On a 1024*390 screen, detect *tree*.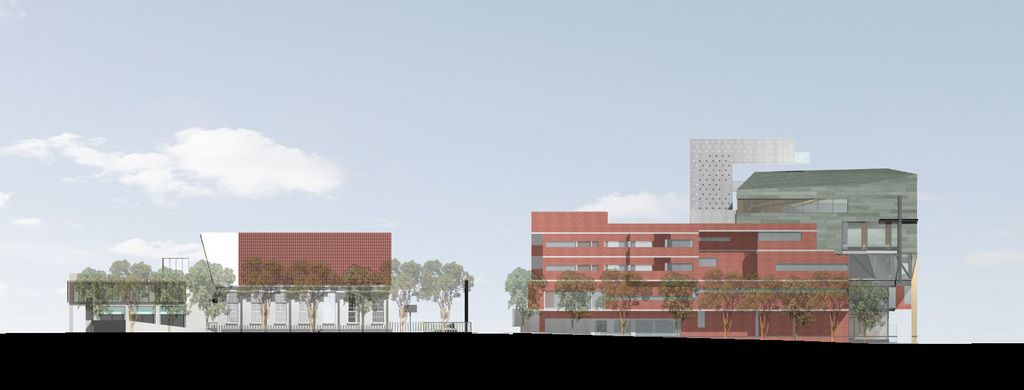
x1=811, y1=263, x2=850, y2=344.
